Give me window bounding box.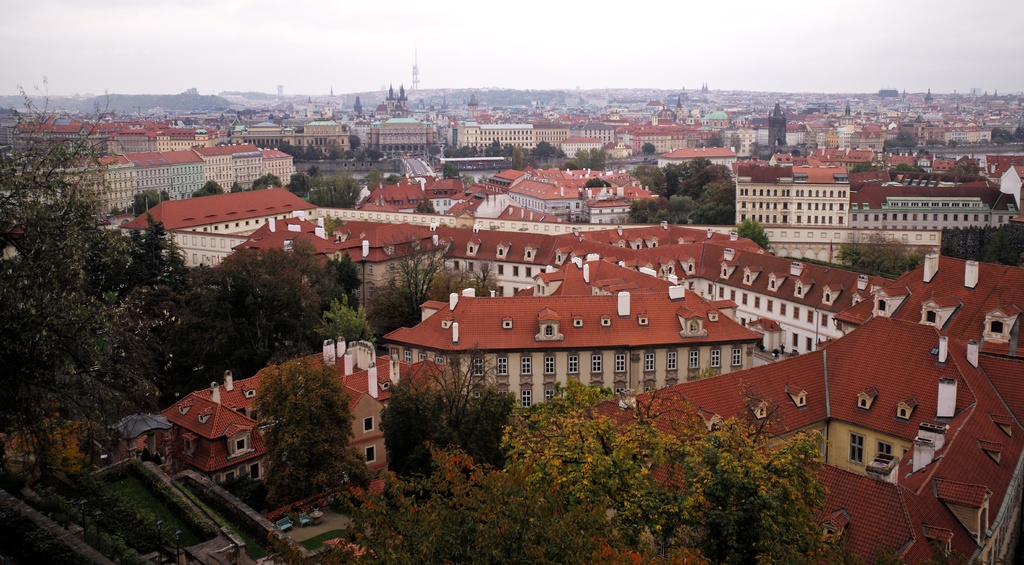
crop(821, 311, 830, 328).
